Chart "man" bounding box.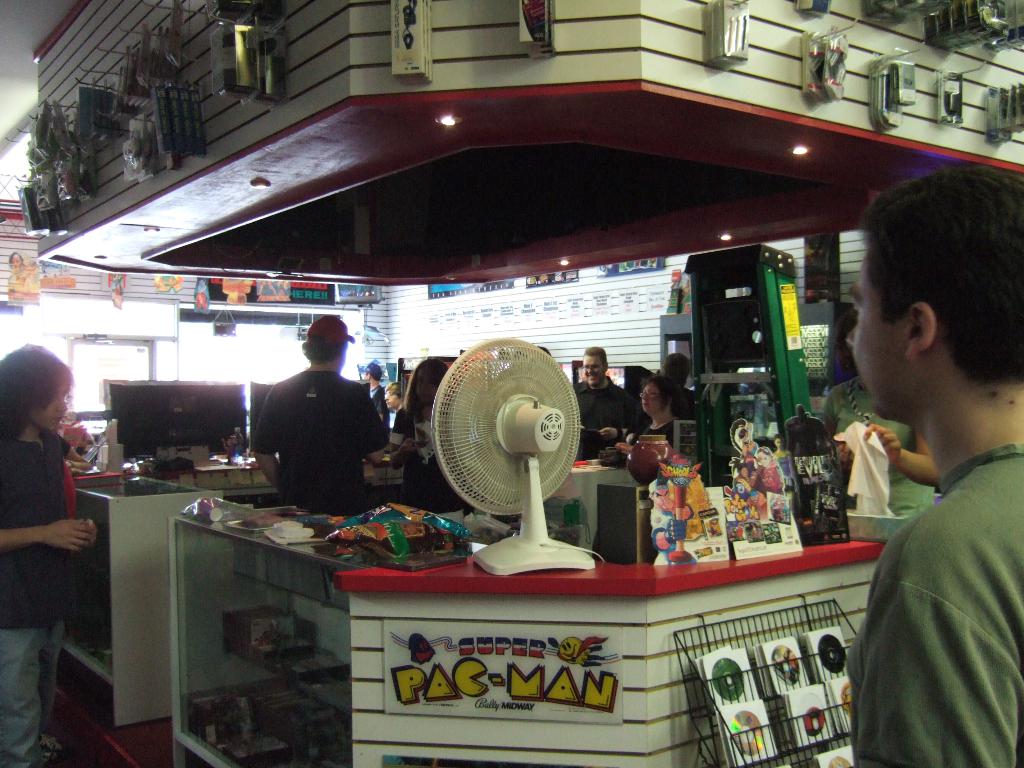
Charted: 360, 362, 390, 434.
